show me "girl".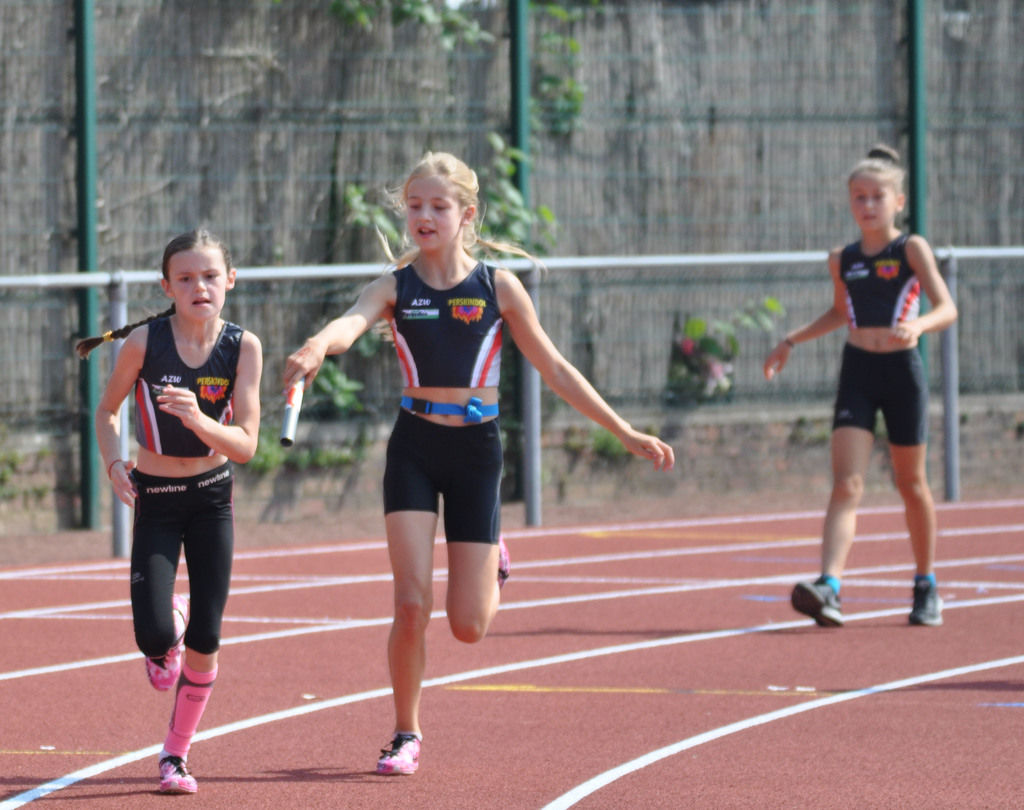
"girl" is here: rect(776, 140, 951, 615).
